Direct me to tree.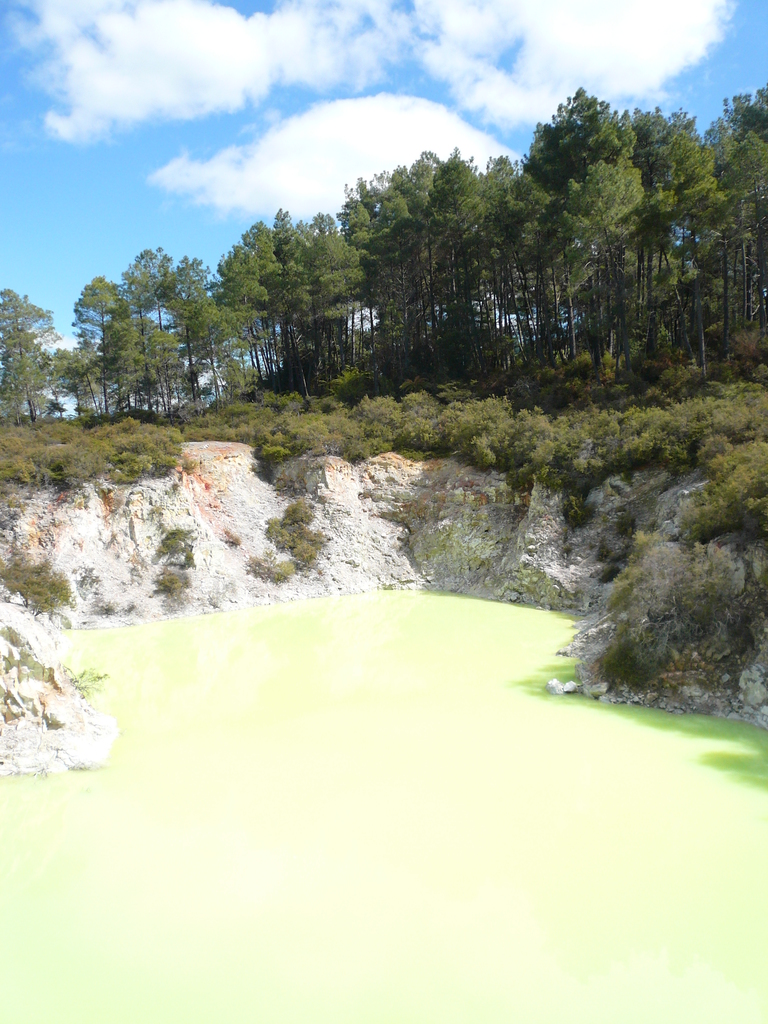
Direction: crop(195, 259, 248, 412).
